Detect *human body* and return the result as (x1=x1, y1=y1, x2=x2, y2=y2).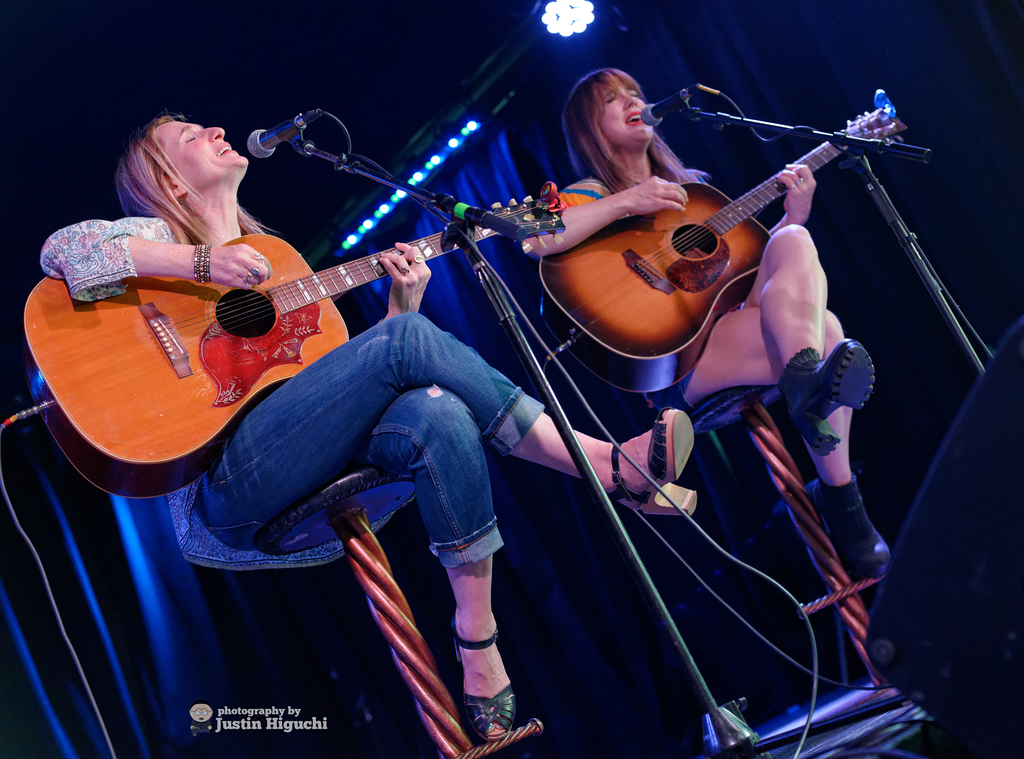
(x1=520, y1=69, x2=885, y2=574).
